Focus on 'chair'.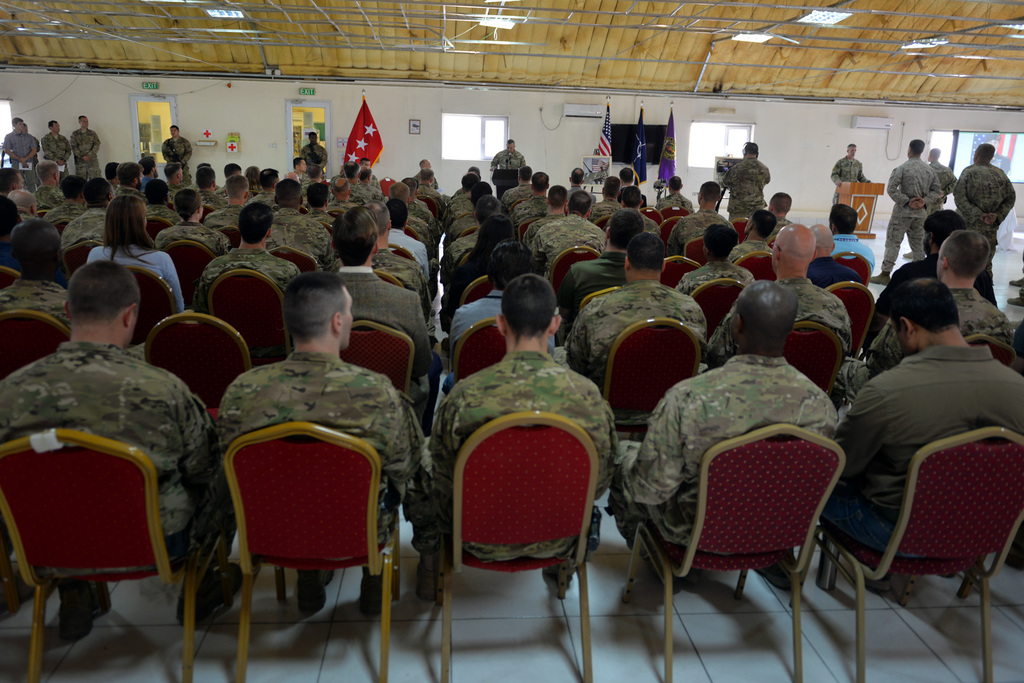
Focused at [left=428, top=413, right=602, bottom=680].
